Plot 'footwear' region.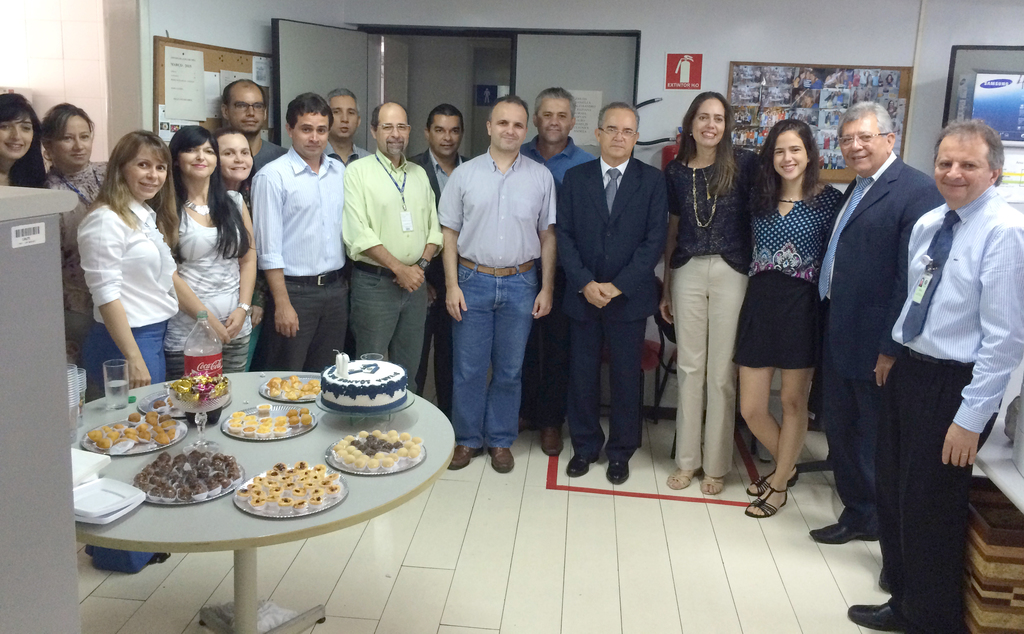
Plotted at crop(141, 556, 173, 570).
